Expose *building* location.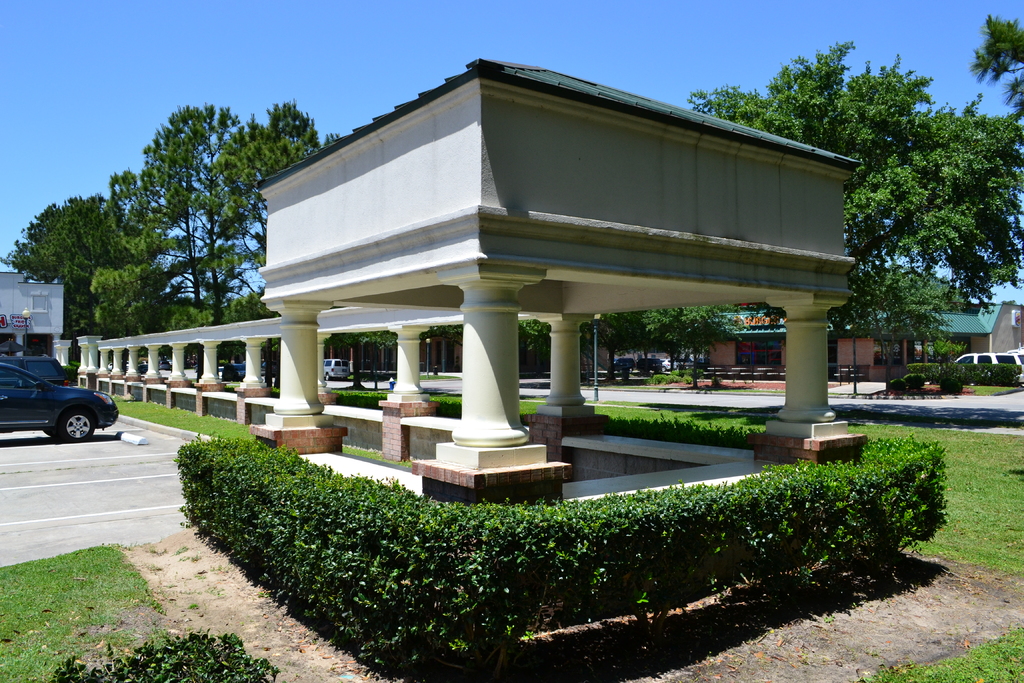
Exposed at 0, 268, 68, 377.
